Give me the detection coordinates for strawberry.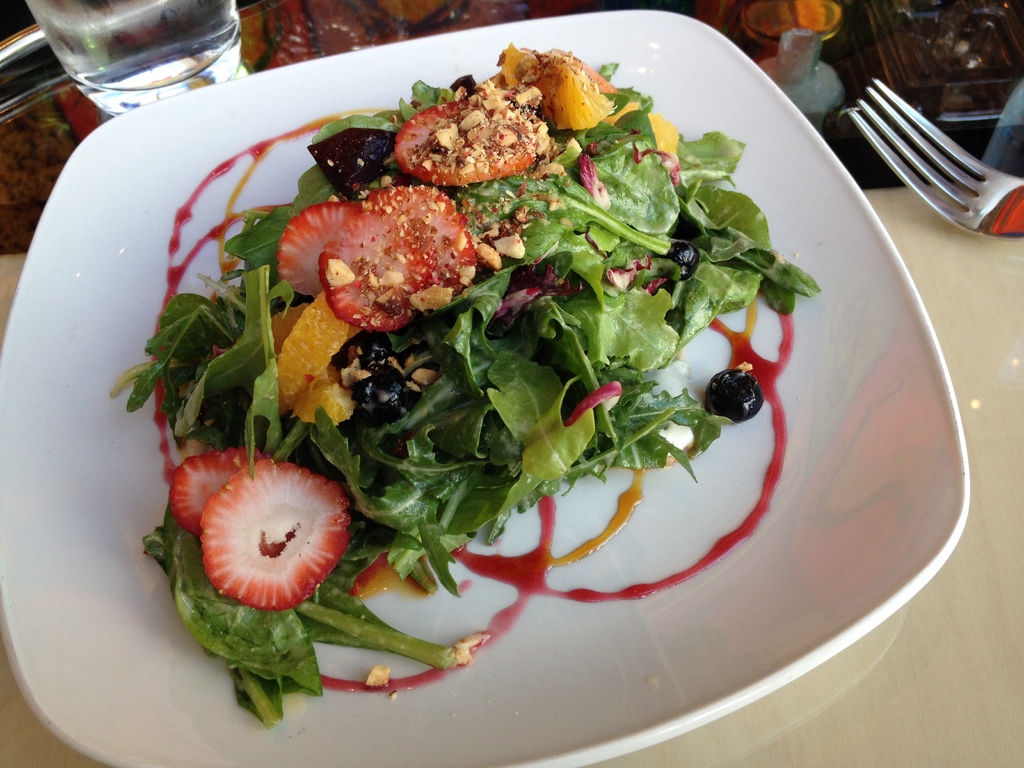
box=[194, 458, 354, 612].
